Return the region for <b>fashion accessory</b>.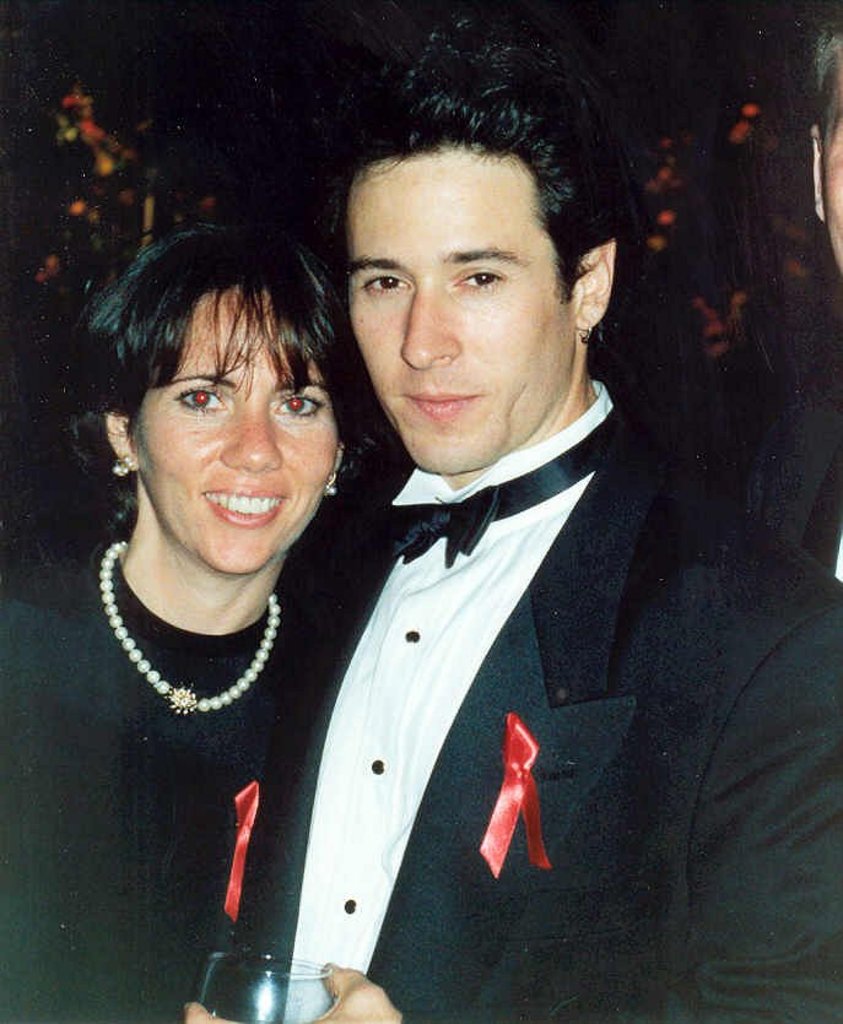
crop(324, 483, 340, 509).
